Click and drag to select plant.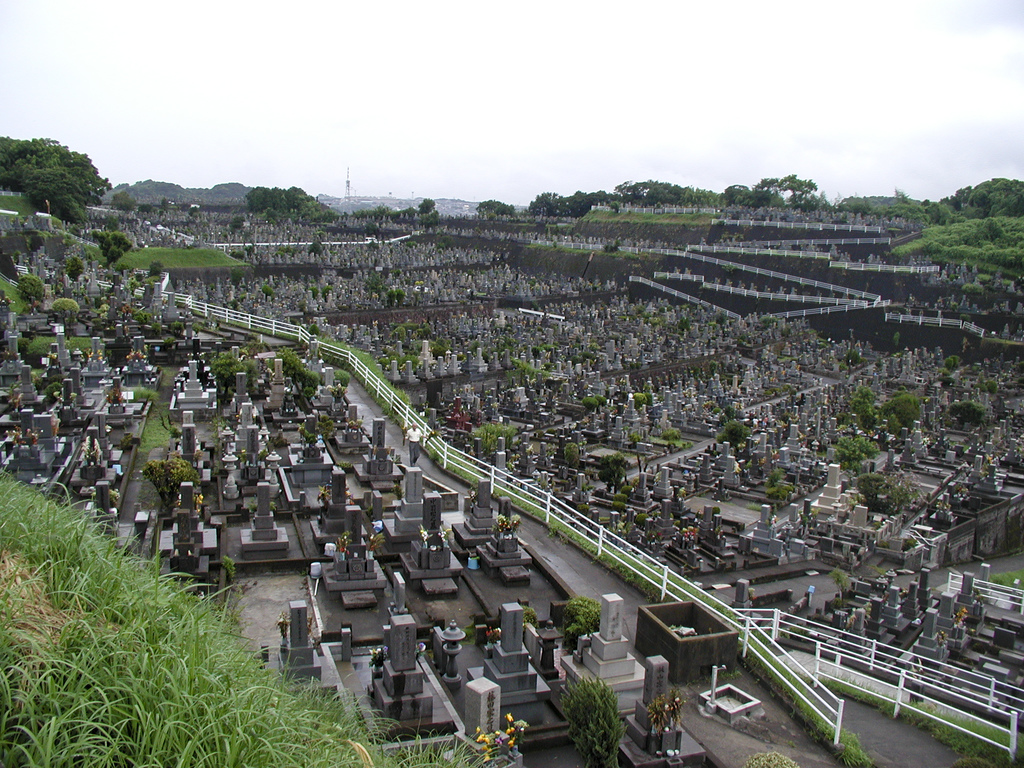
Selection: 835, 433, 879, 478.
